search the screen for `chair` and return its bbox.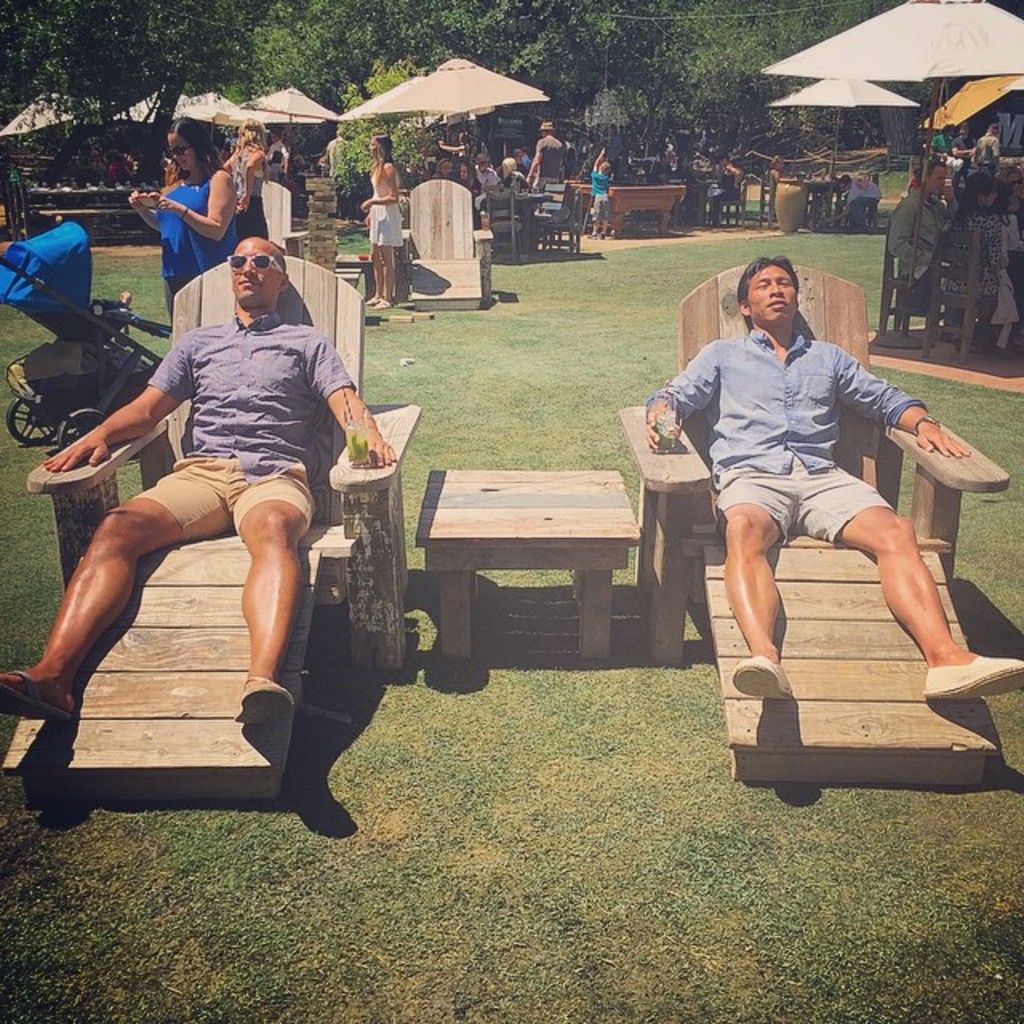
Found: region(875, 237, 942, 331).
